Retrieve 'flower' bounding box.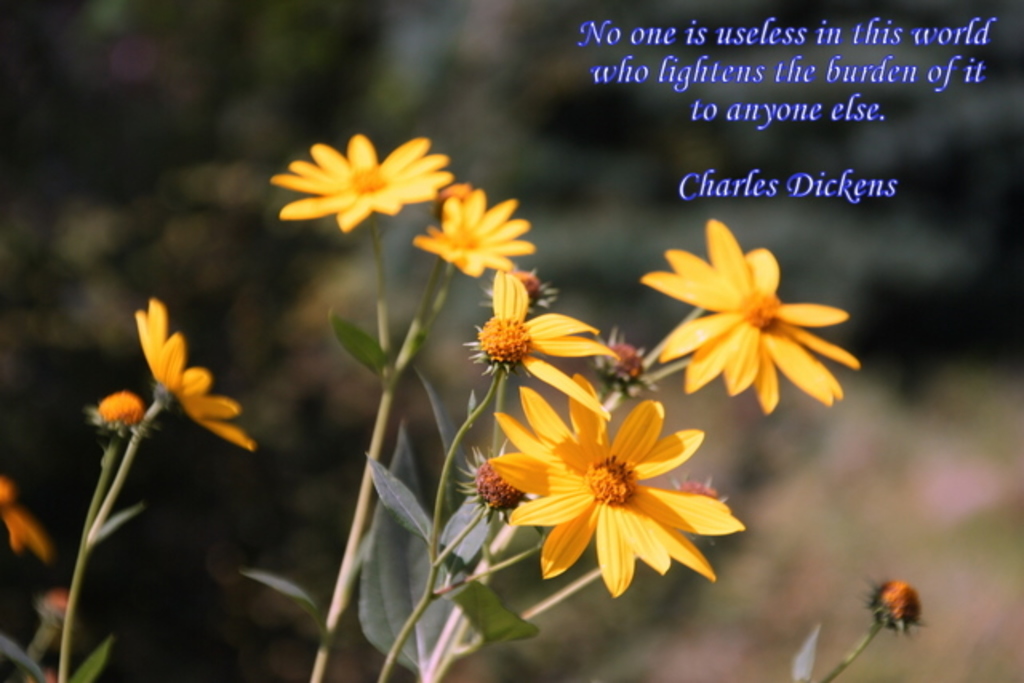
Bounding box: 264/130/445/238.
